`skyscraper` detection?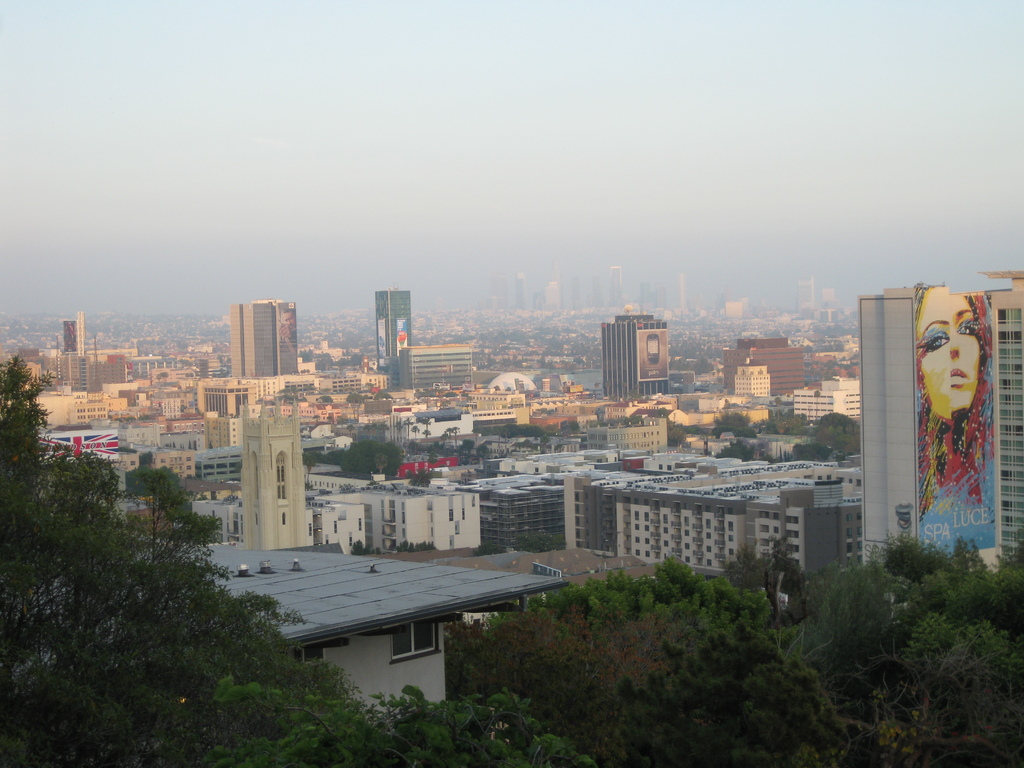
crop(856, 270, 1023, 579)
